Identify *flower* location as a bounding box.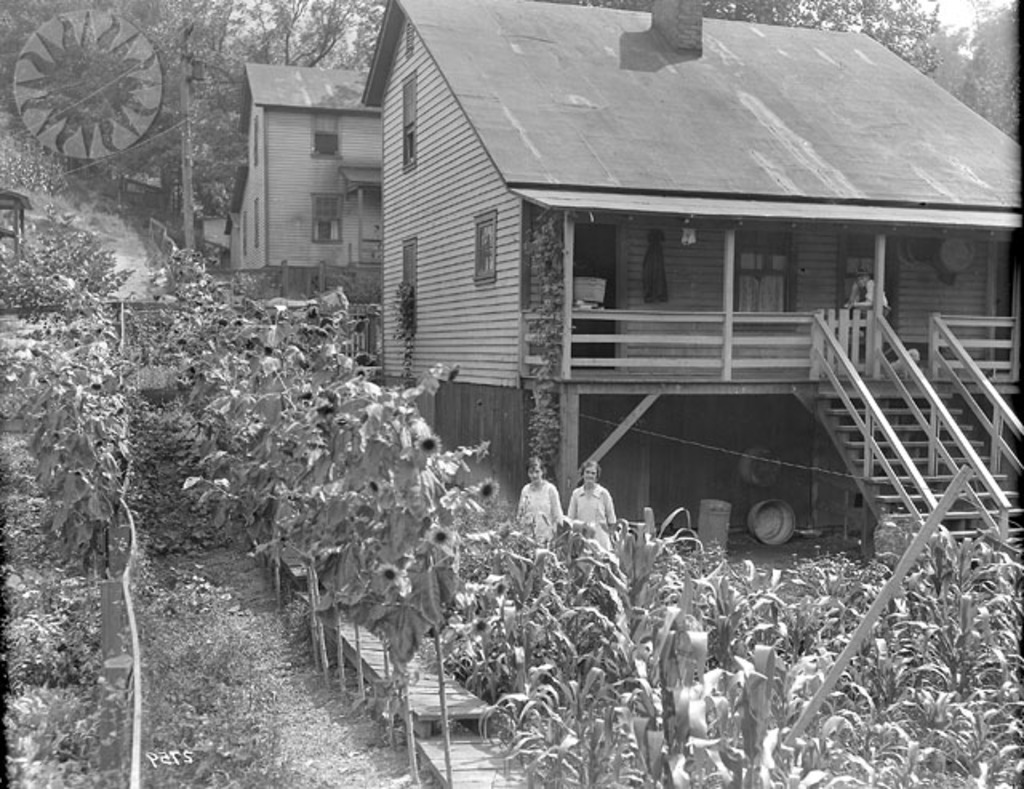
left=440, top=365, right=464, bottom=387.
